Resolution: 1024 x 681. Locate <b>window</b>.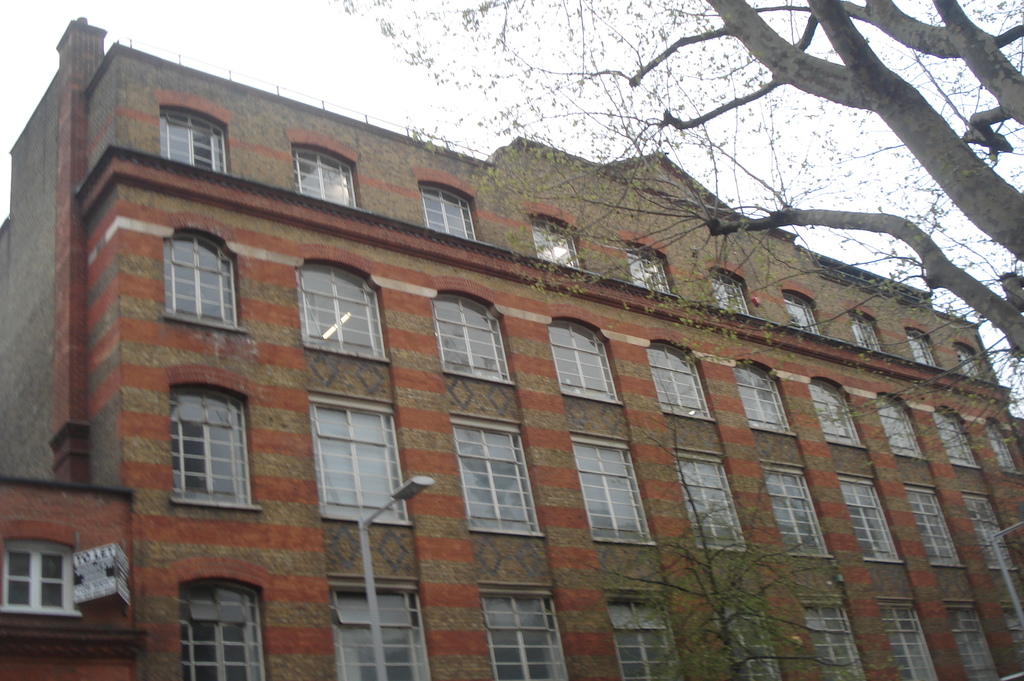
bbox(954, 345, 990, 379).
